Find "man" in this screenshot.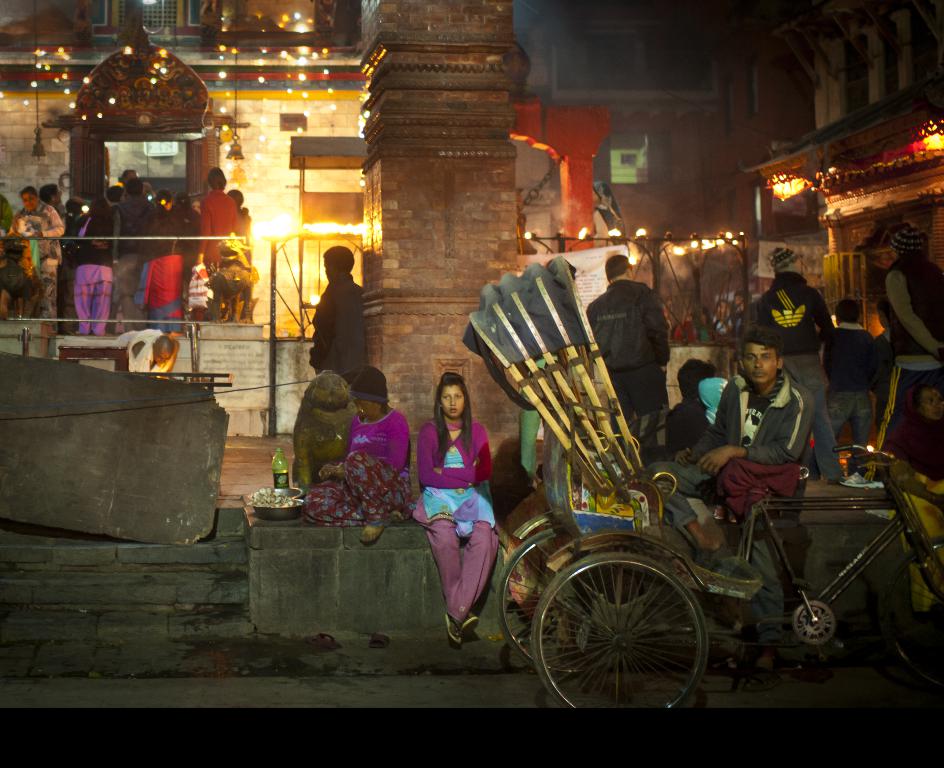
The bounding box for "man" is locate(828, 296, 880, 449).
